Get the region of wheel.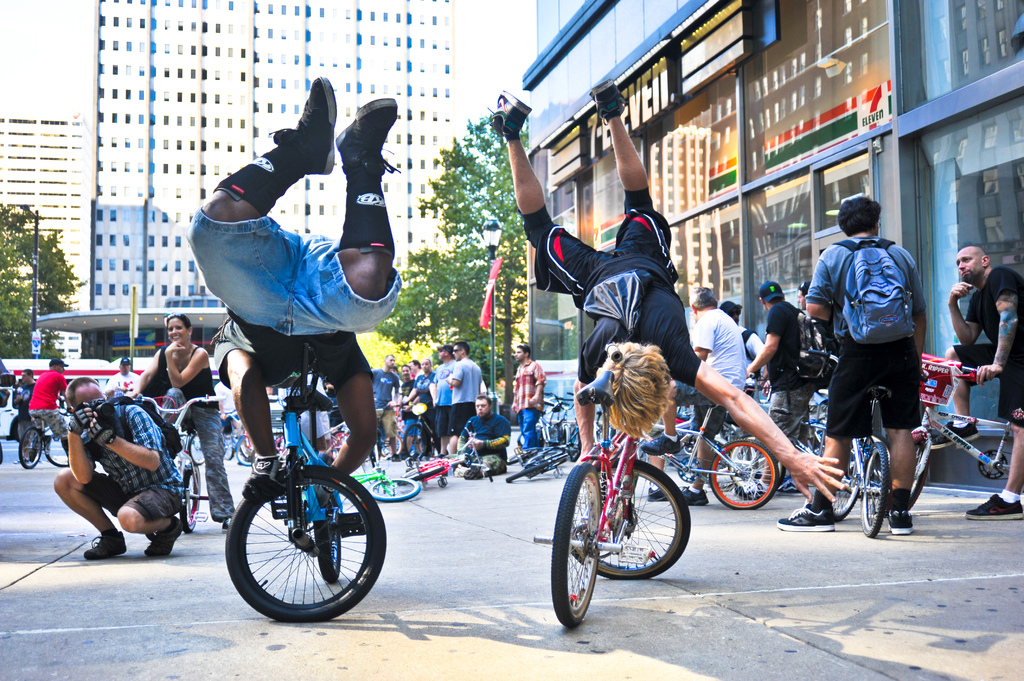
detection(909, 440, 931, 504).
